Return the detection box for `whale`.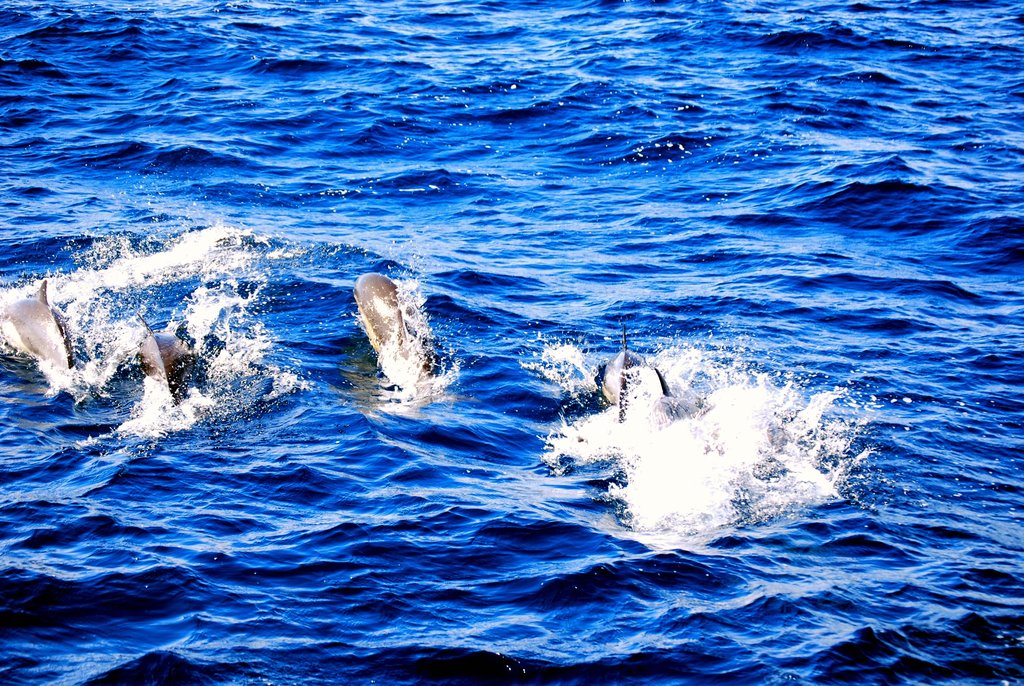
{"left": 0, "top": 279, "right": 80, "bottom": 400}.
